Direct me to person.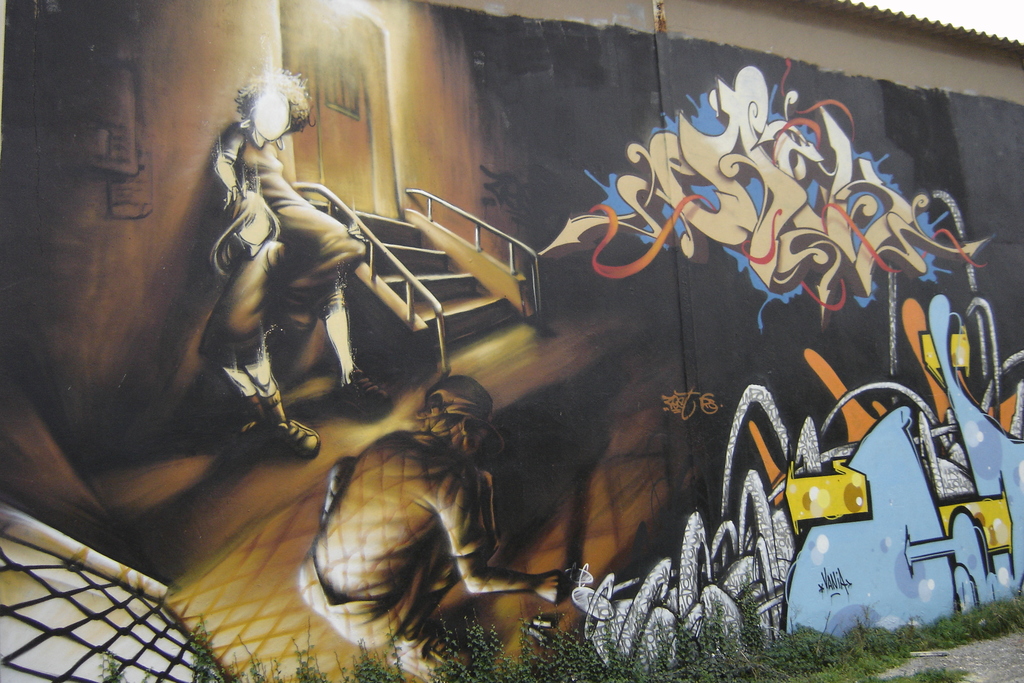
Direction: bbox=[198, 193, 311, 465].
